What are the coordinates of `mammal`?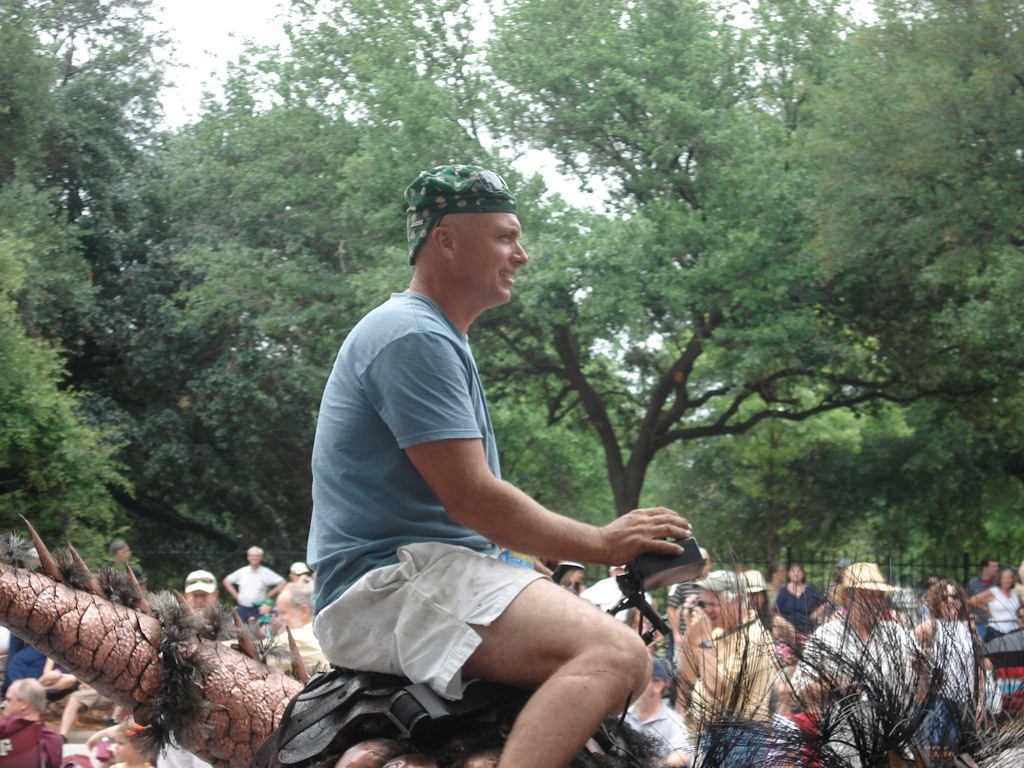
(x1=269, y1=225, x2=754, y2=709).
